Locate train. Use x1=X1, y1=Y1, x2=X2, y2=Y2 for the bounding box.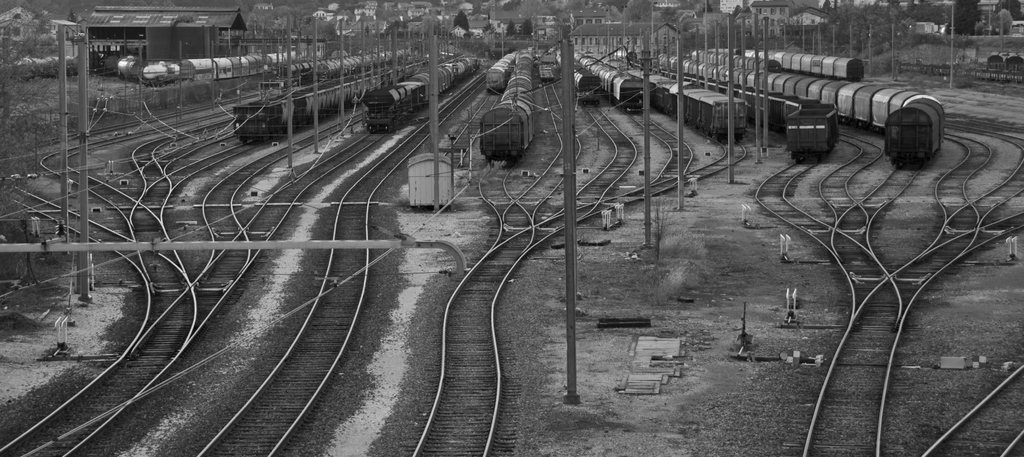
x1=360, y1=58, x2=475, y2=132.
